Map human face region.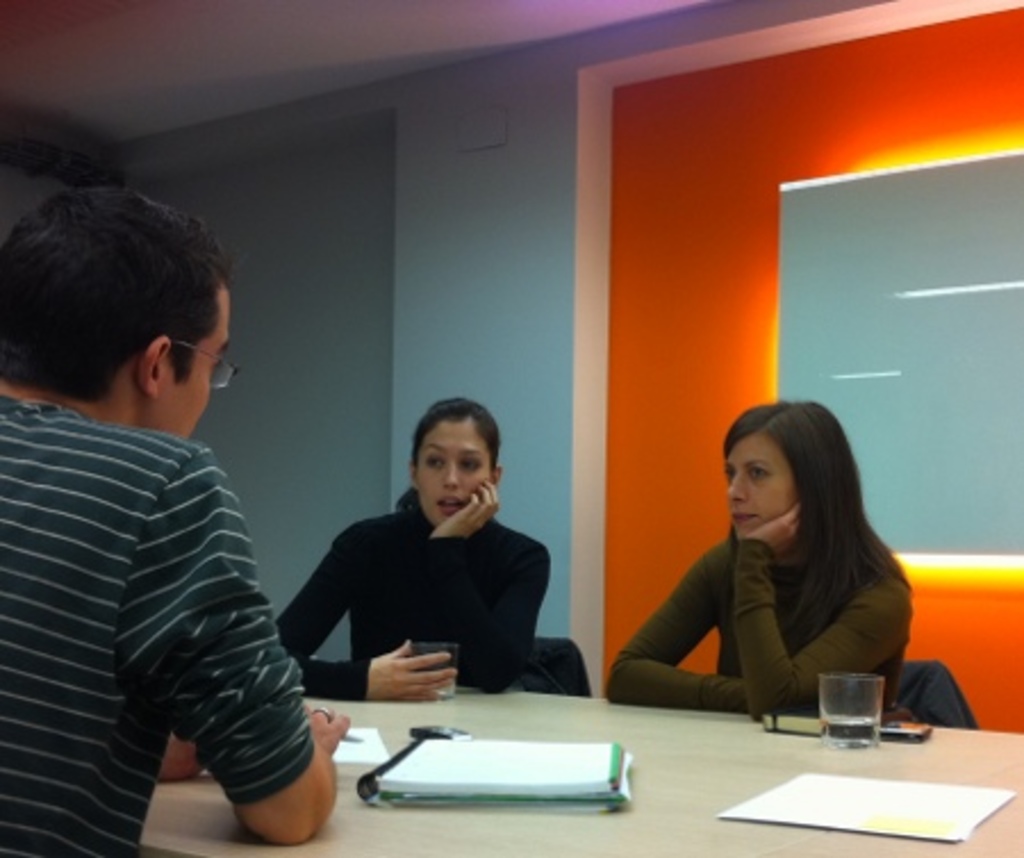
Mapped to bbox(412, 419, 489, 526).
